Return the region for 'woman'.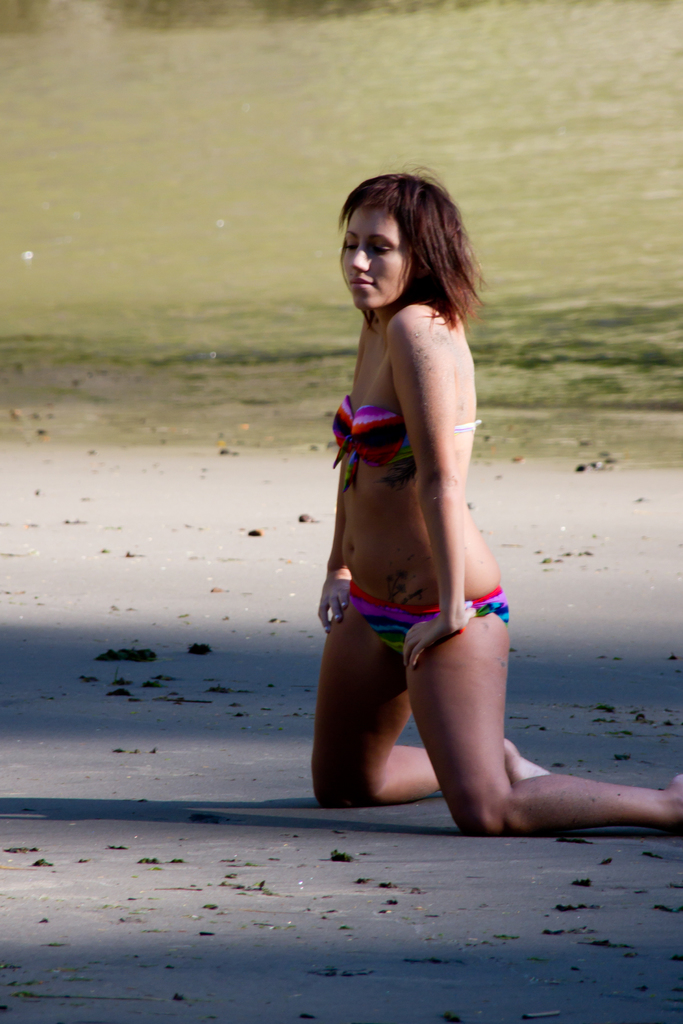
{"left": 301, "top": 164, "right": 682, "bottom": 836}.
